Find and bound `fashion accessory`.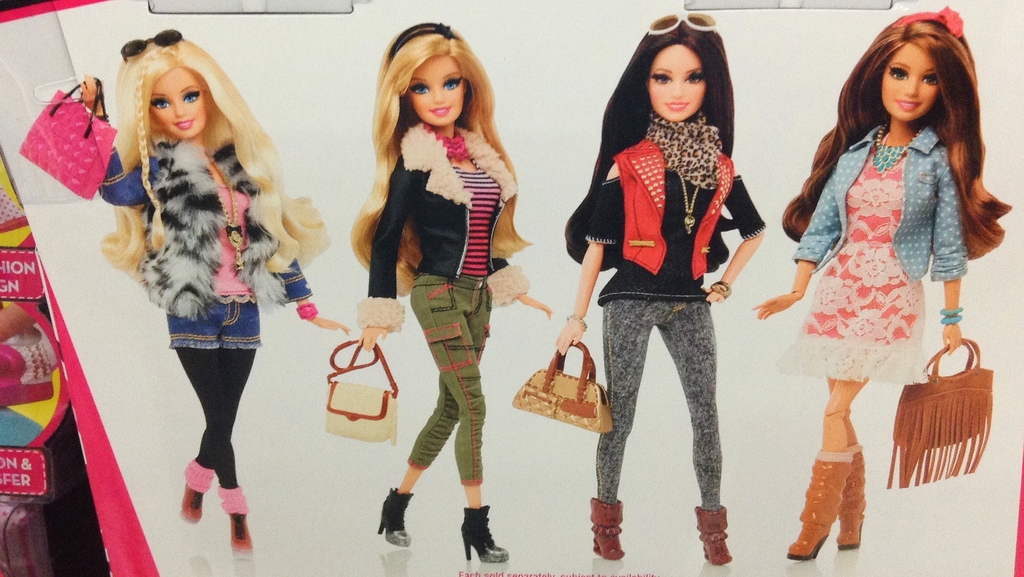
Bound: <box>940,315,966,325</box>.
